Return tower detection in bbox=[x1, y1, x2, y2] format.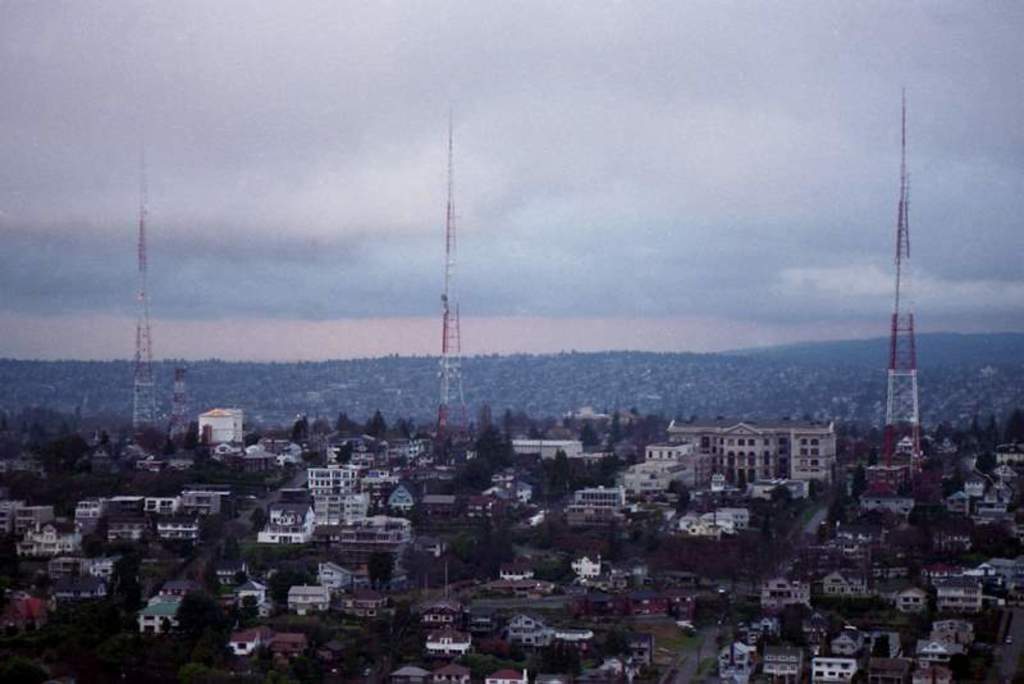
bbox=[156, 347, 198, 444].
